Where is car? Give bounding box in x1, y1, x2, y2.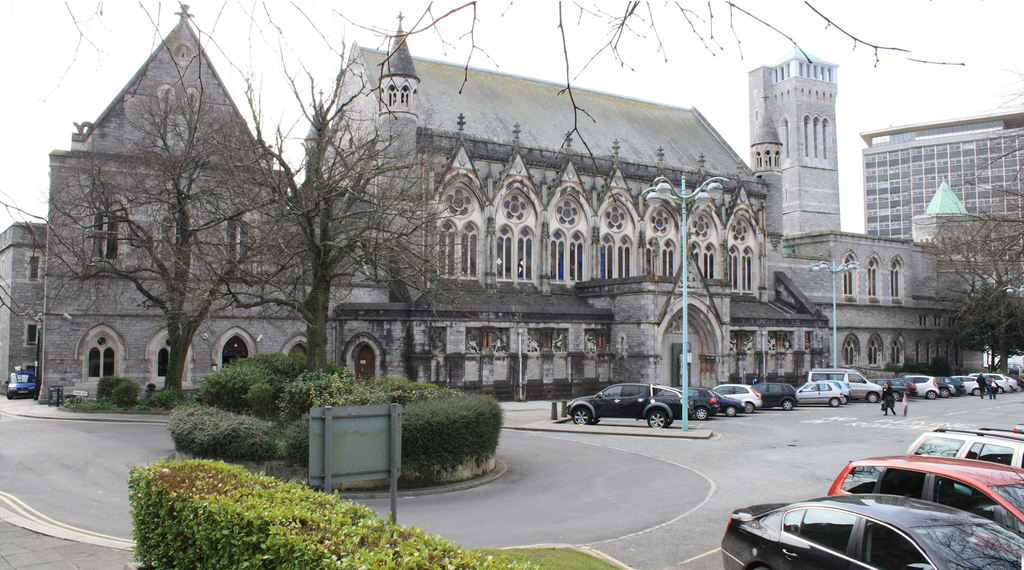
1014, 421, 1023, 435.
